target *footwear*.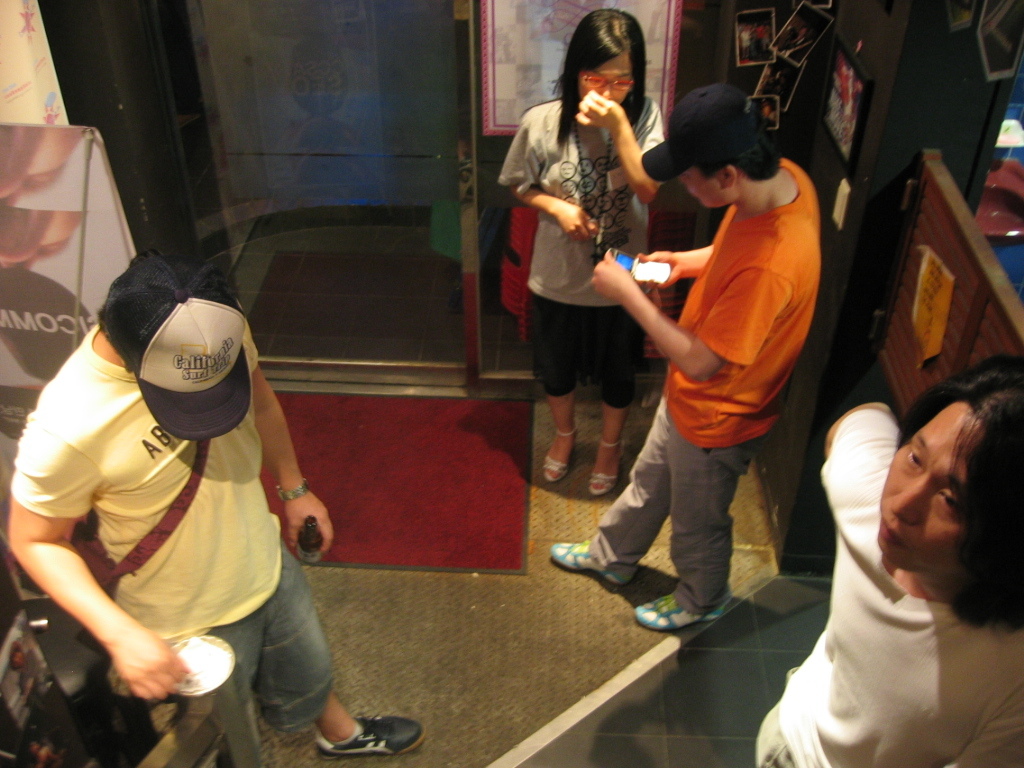
Target region: x1=579, y1=436, x2=618, y2=500.
